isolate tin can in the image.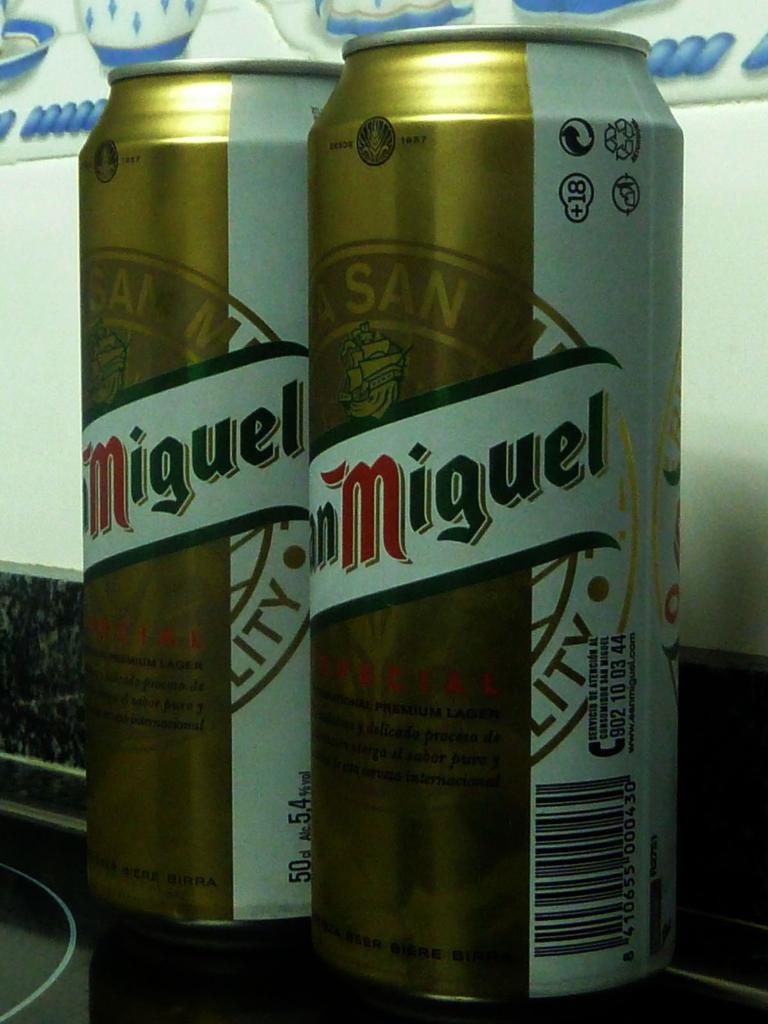
Isolated region: detection(310, 27, 682, 1000).
